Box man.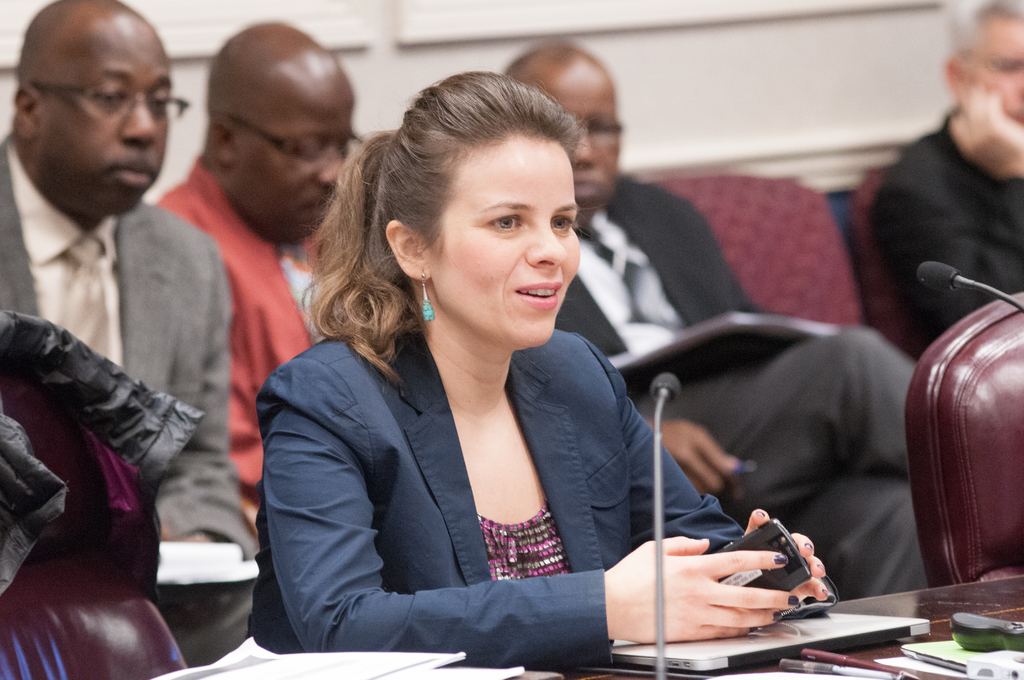
865 0 1023 356.
